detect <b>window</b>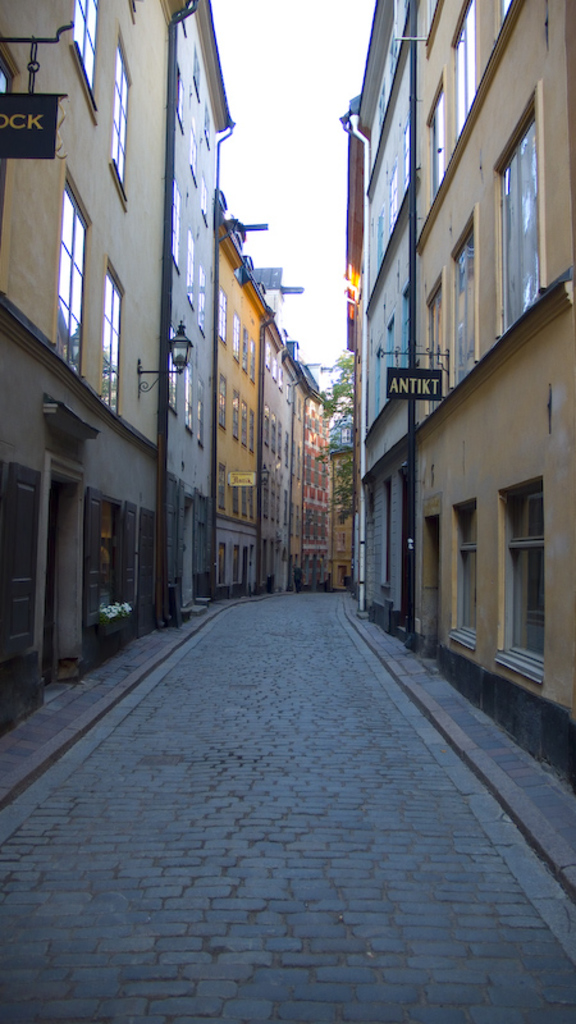
{"x1": 259, "y1": 535, "x2": 269, "y2": 582}
